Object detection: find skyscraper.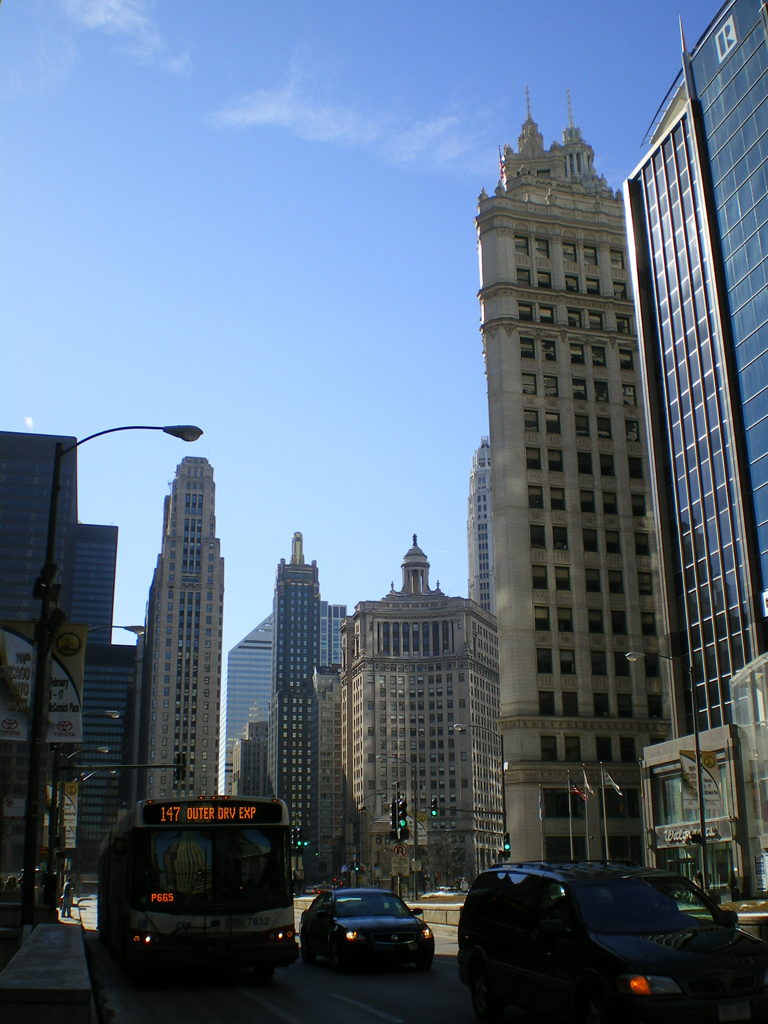
479/81/685/854.
